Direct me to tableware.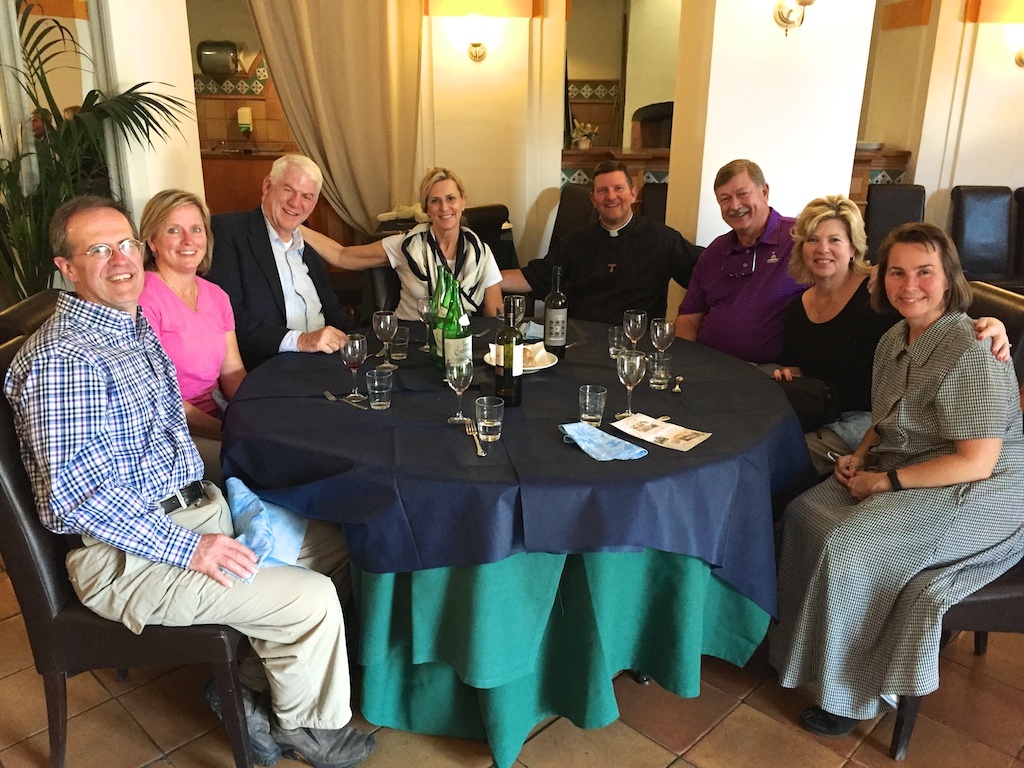
Direction: [left=496, top=304, right=501, bottom=341].
